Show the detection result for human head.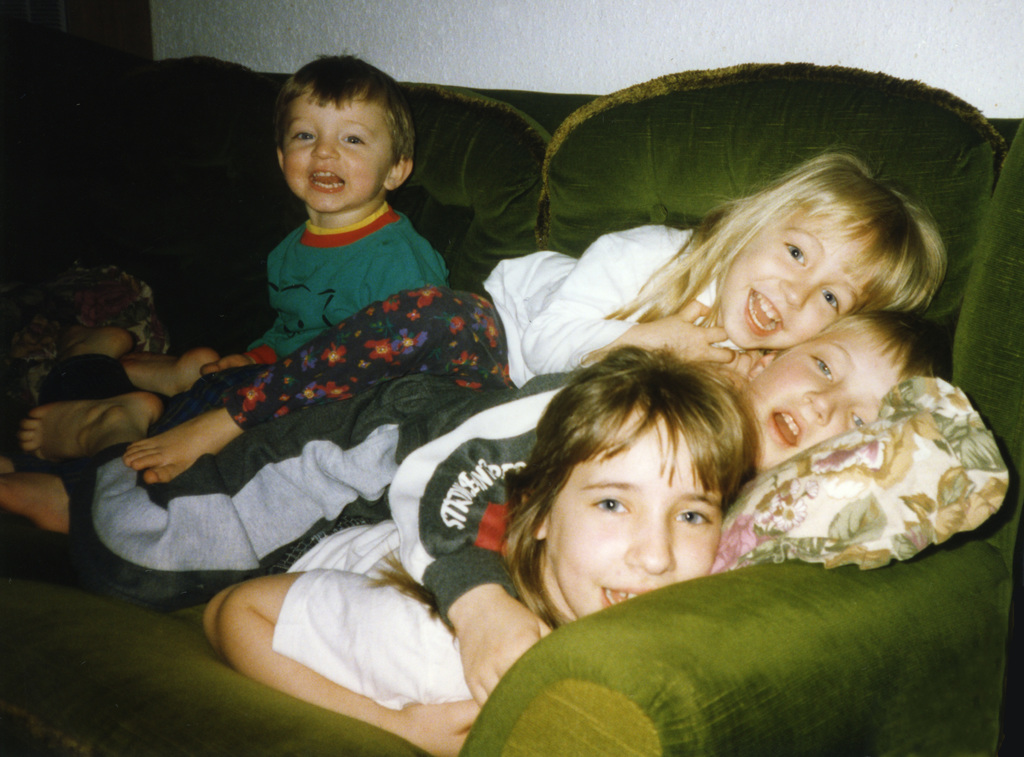
275,56,417,214.
